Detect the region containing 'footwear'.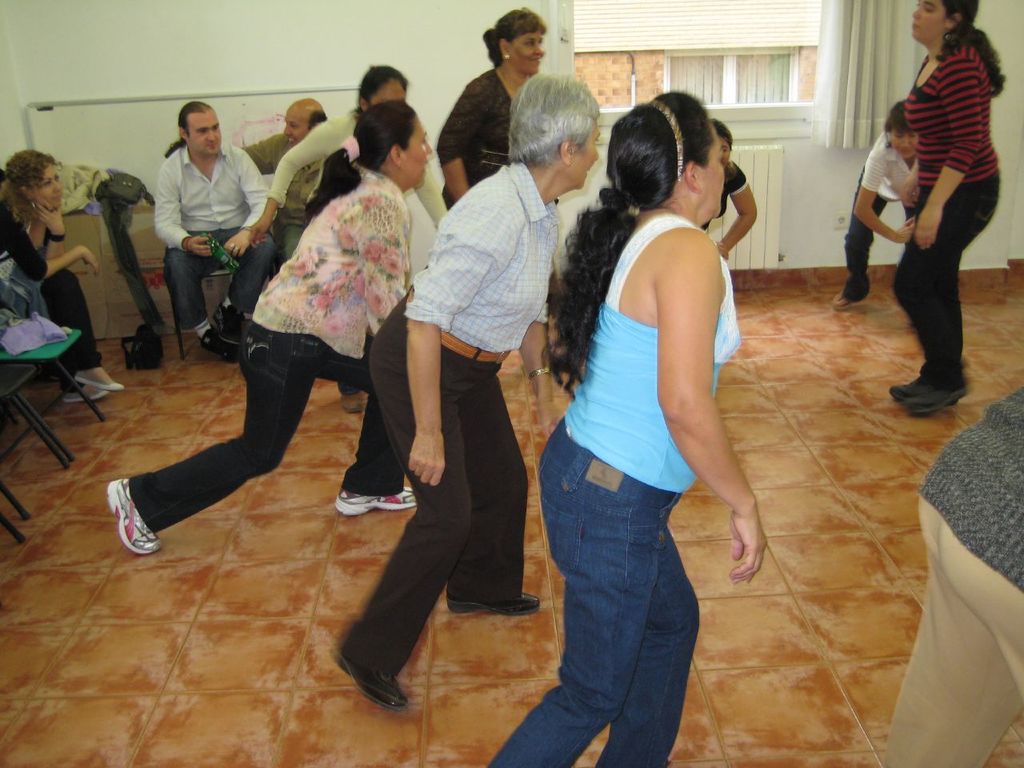
(73, 375, 119, 390).
